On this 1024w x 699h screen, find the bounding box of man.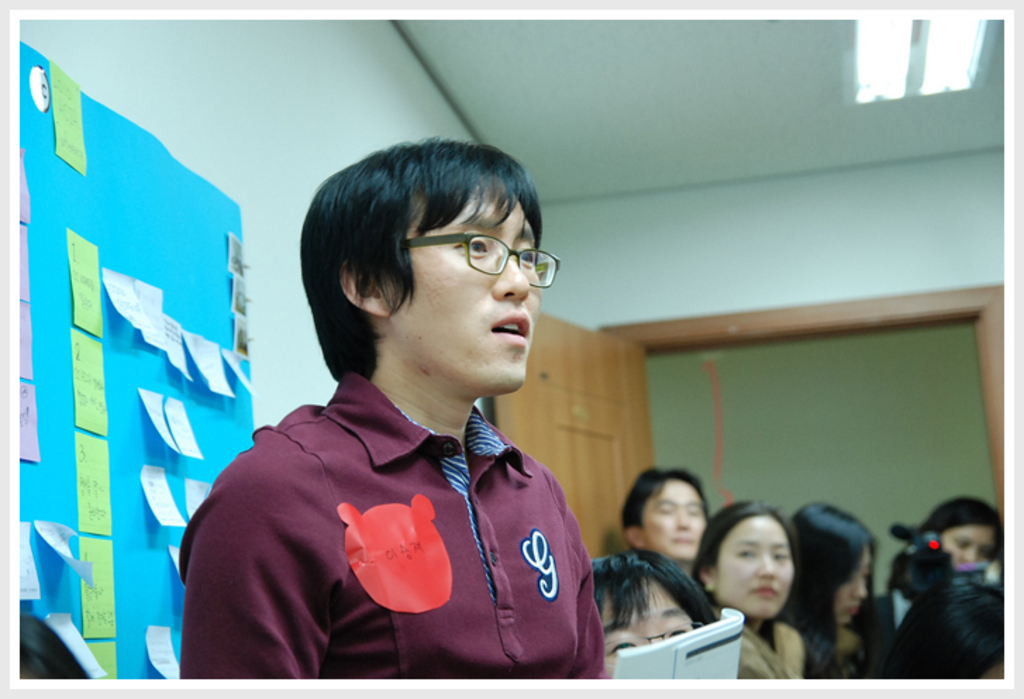
Bounding box: 177 138 630 692.
